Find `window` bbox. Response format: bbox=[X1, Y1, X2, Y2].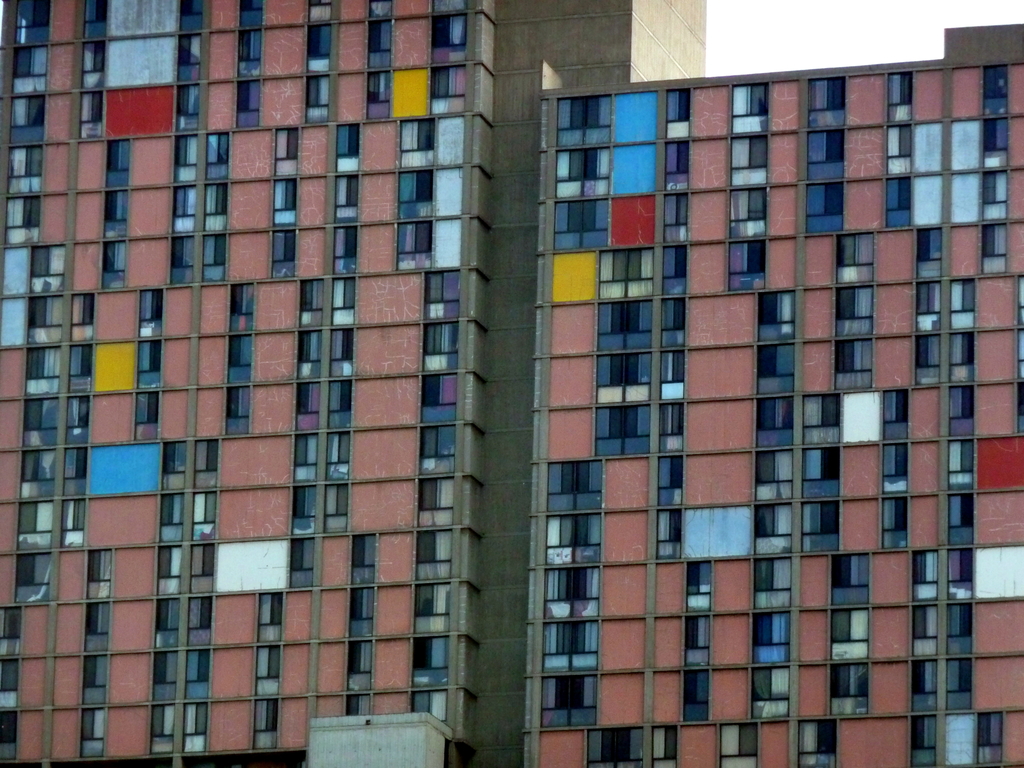
bbox=[596, 408, 647, 451].
